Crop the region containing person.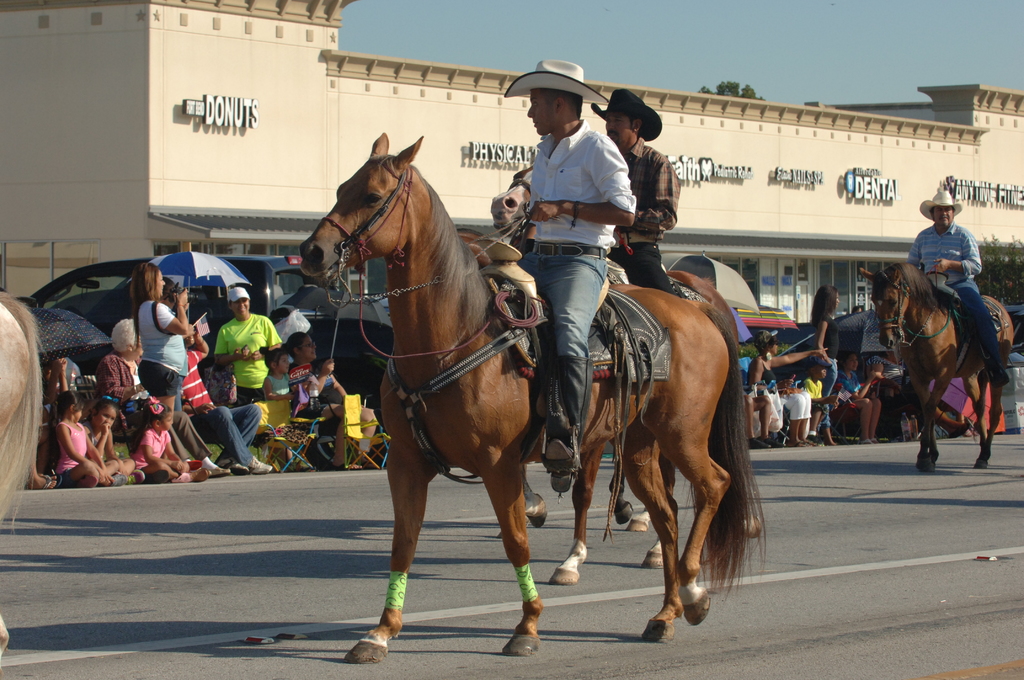
Crop region: (left=738, top=339, right=826, bottom=444).
